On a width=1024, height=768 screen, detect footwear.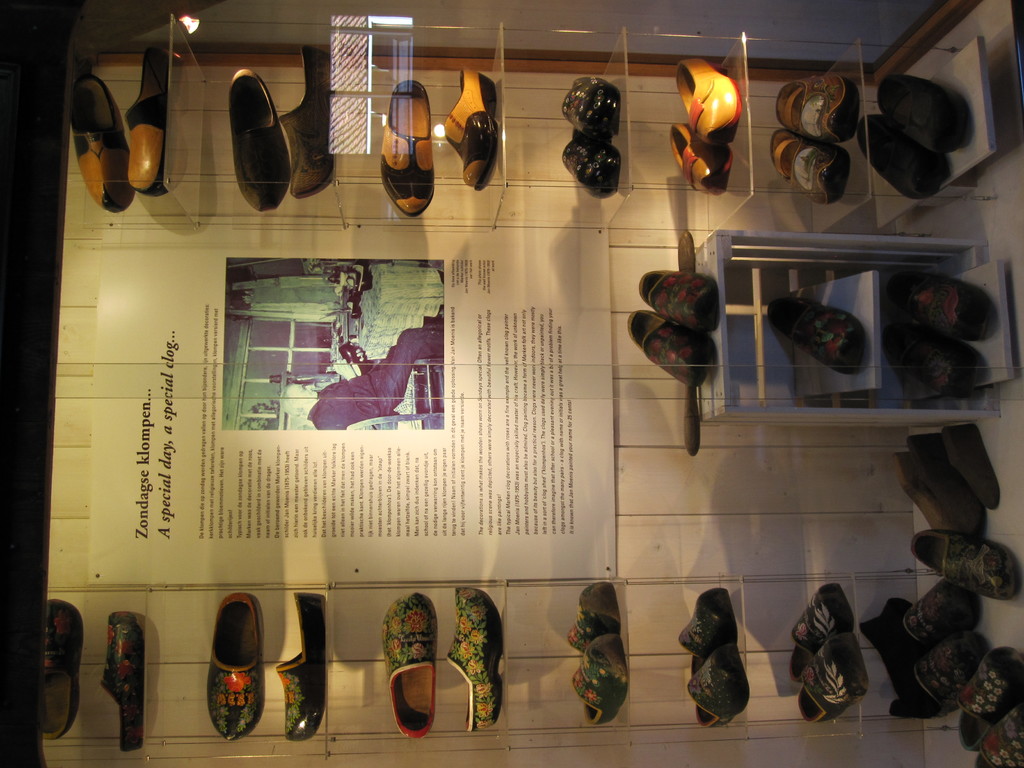
673,55,746,148.
